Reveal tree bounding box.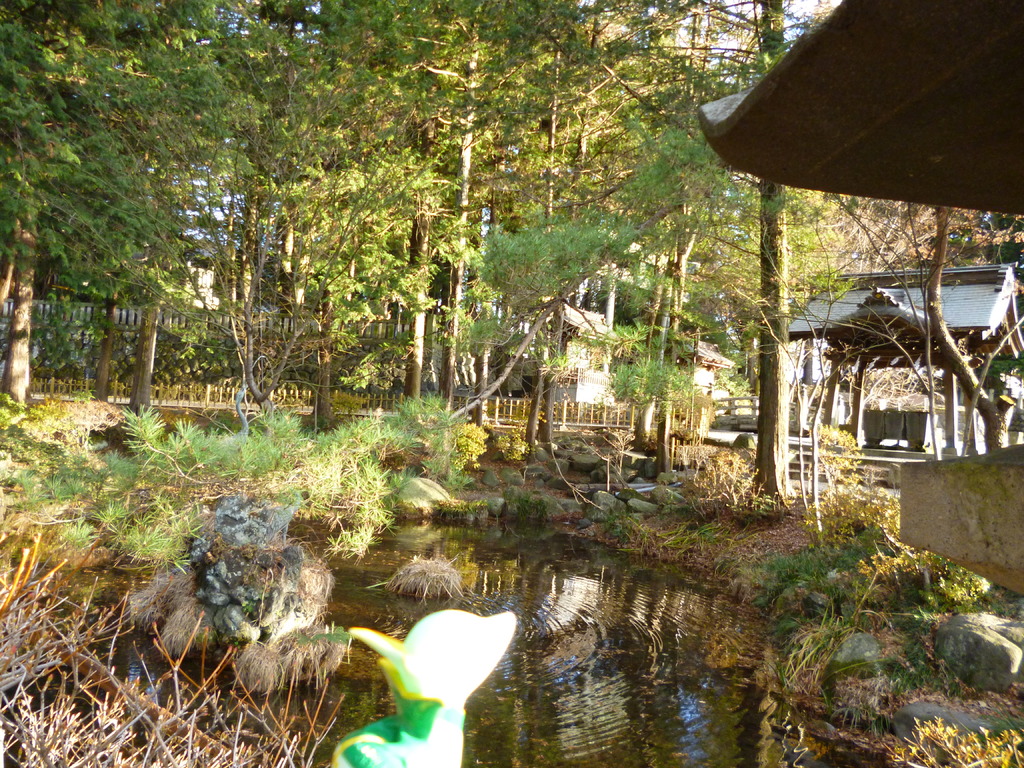
Revealed: 272:1:377:438.
